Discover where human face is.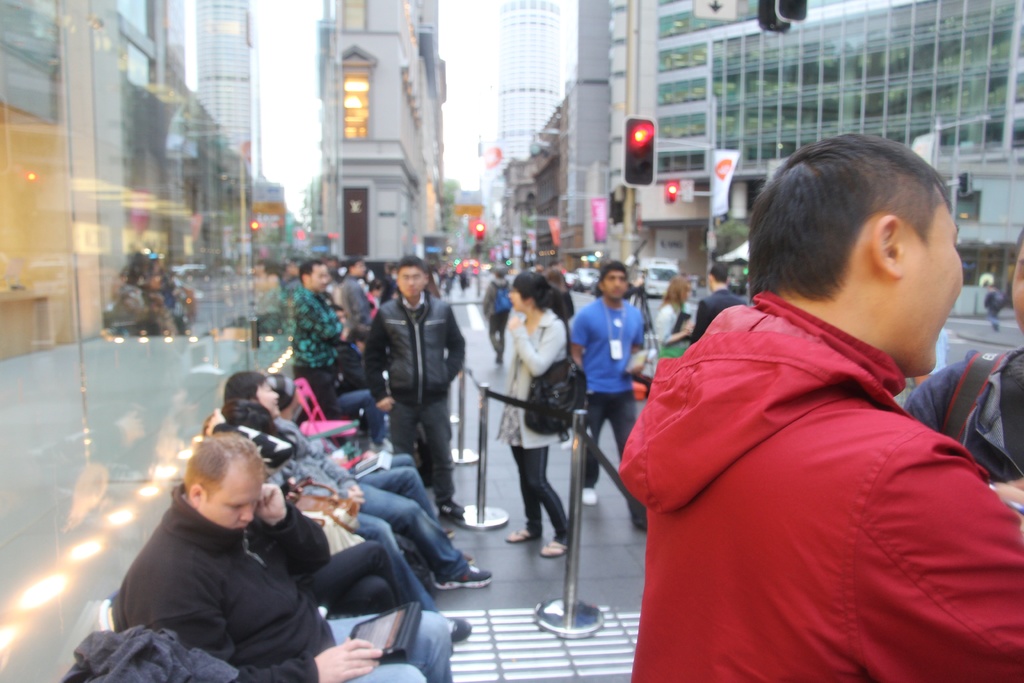
Discovered at (x1=1011, y1=242, x2=1023, y2=329).
